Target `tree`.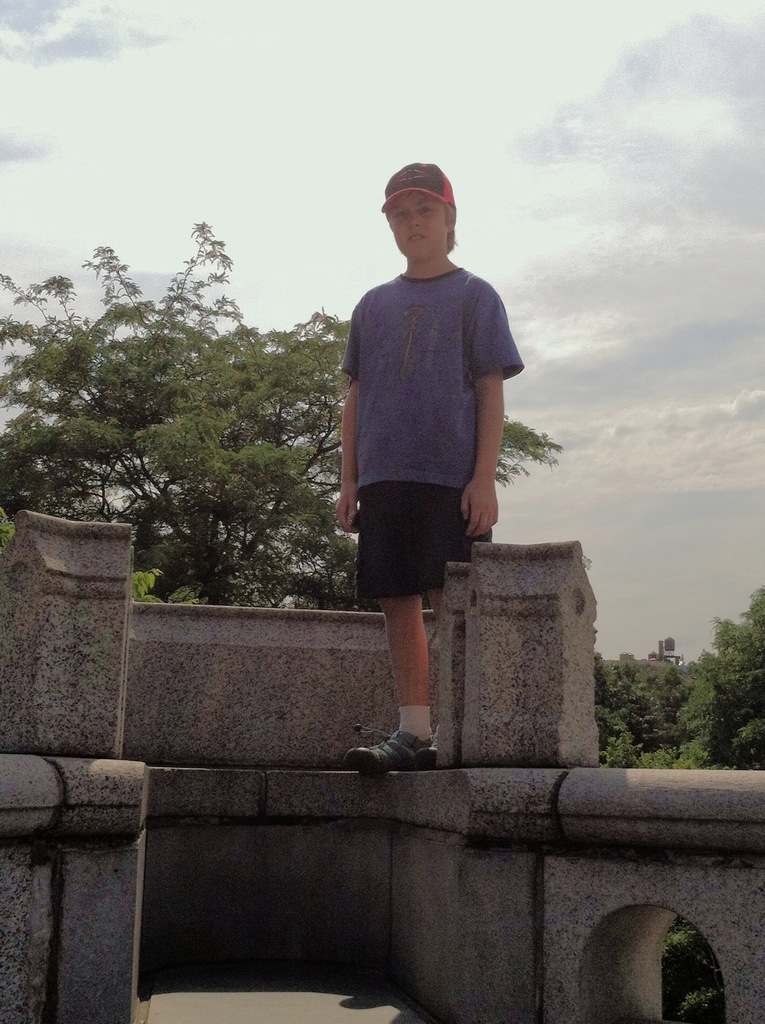
Target region: 702 591 764 760.
